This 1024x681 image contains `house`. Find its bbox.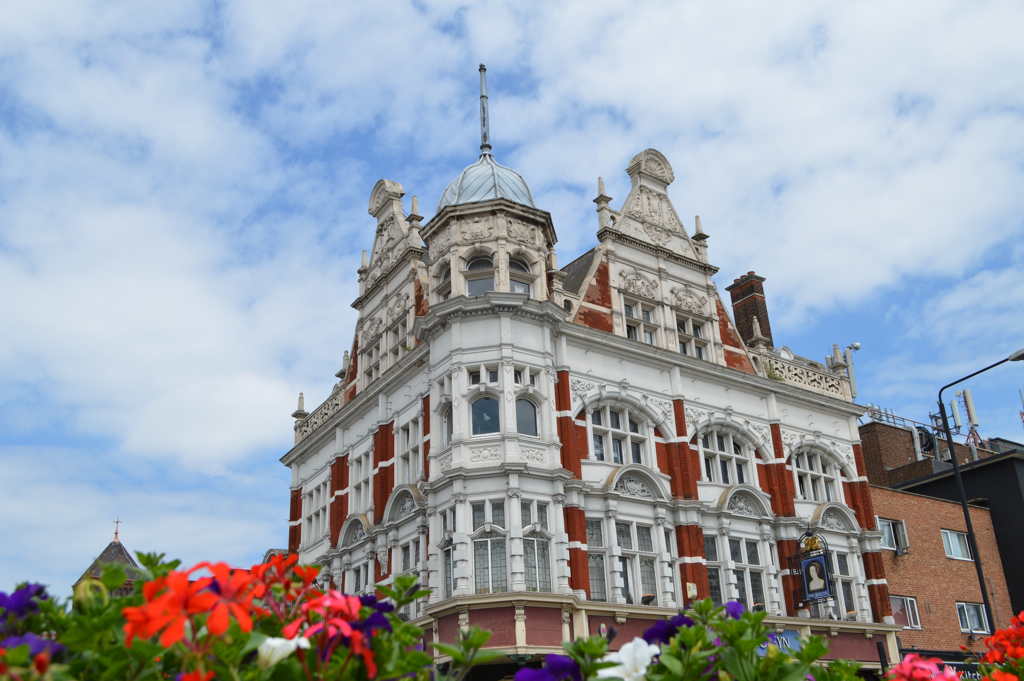
<box>71,534,152,611</box>.
